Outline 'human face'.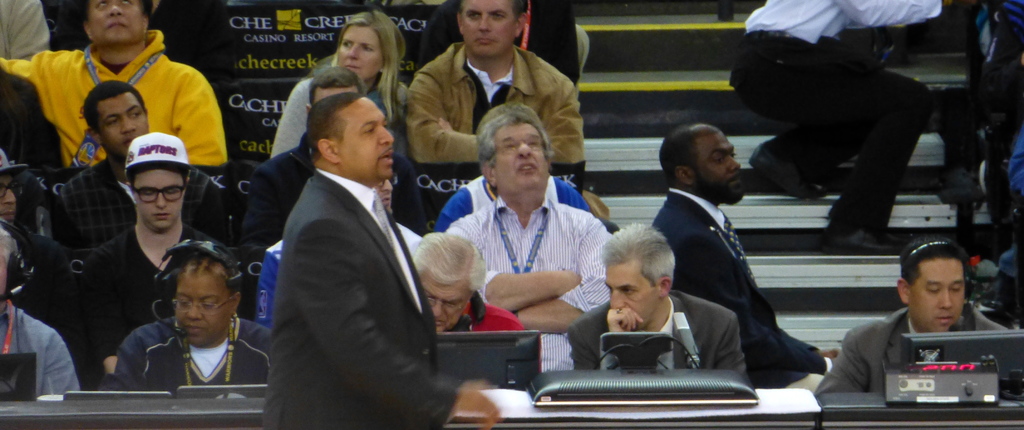
Outline: BBox(703, 132, 743, 206).
